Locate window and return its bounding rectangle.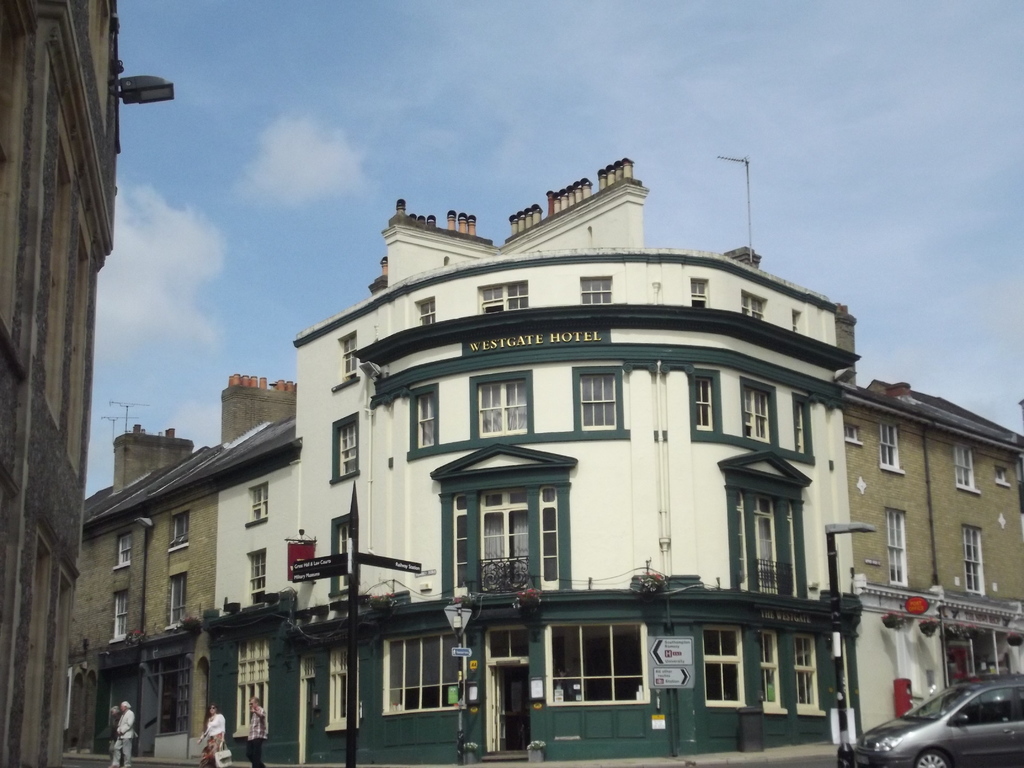
(left=113, top=531, right=132, bottom=573).
